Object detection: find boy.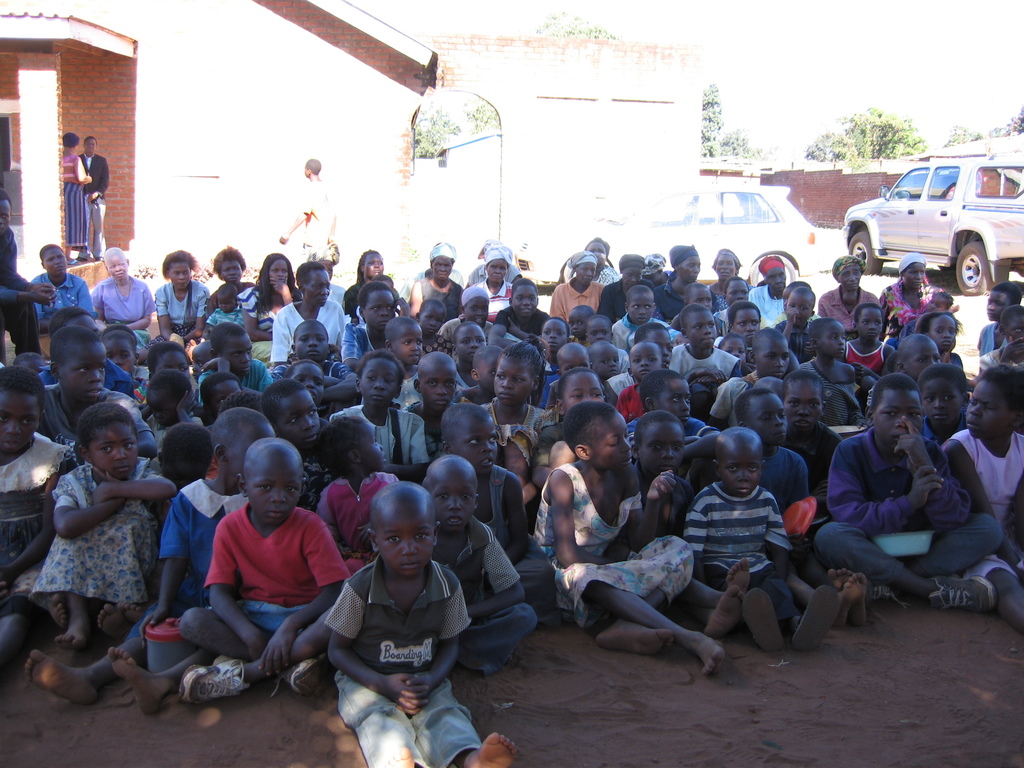
box=[40, 319, 159, 451].
